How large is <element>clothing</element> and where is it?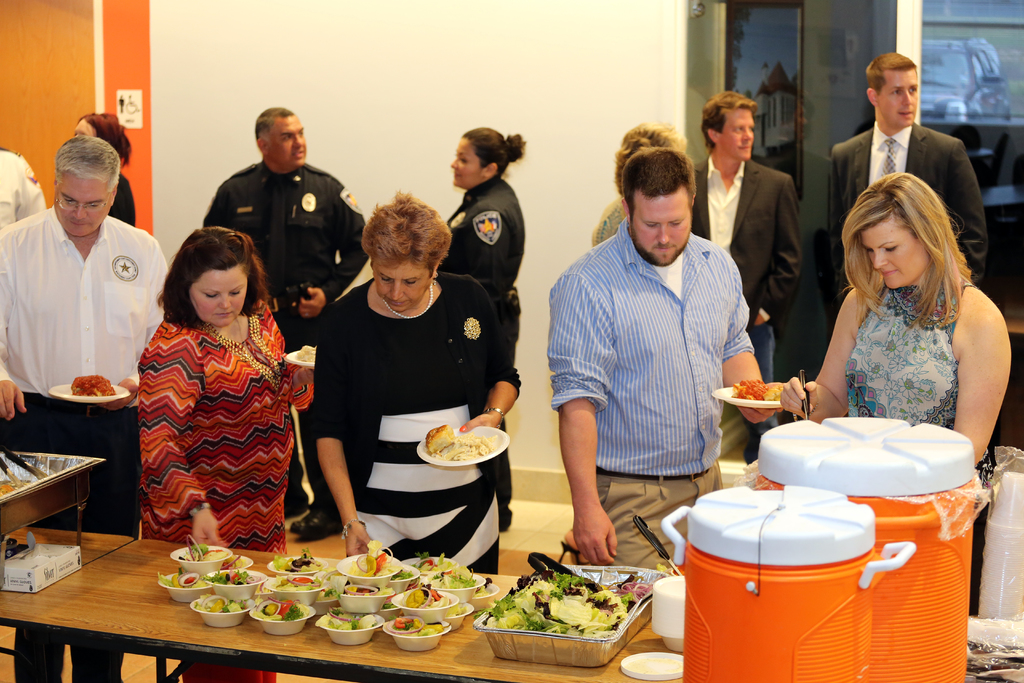
Bounding box: bbox(596, 201, 625, 243).
